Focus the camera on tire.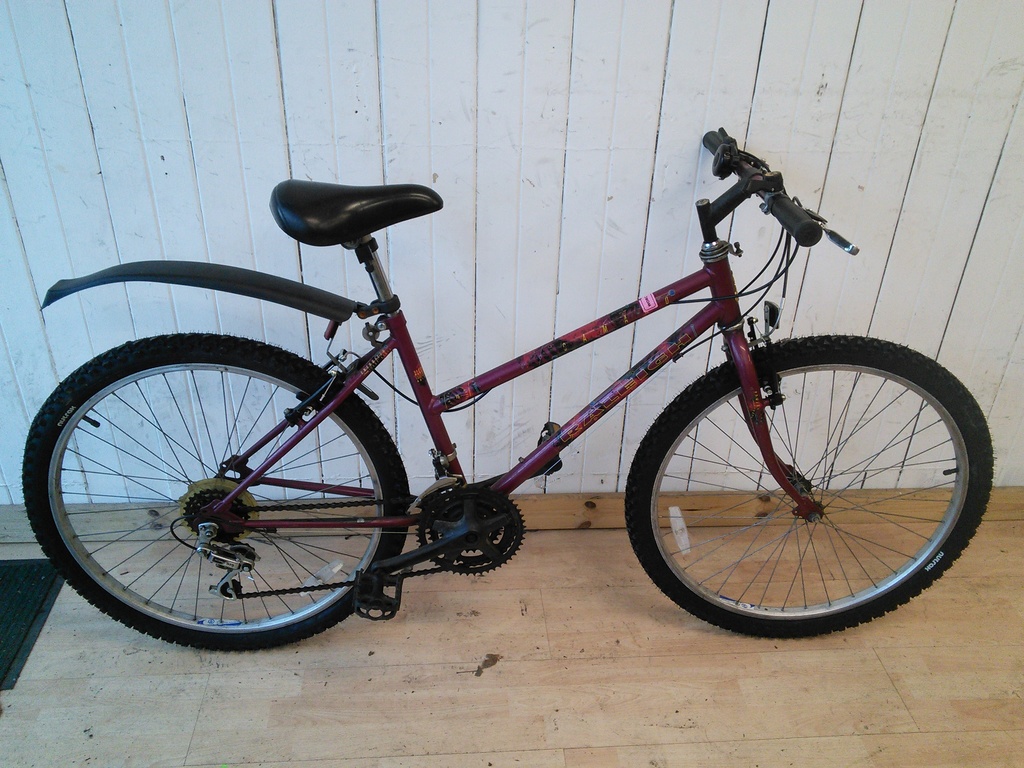
Focus region: 13, 329, 413, 656.
